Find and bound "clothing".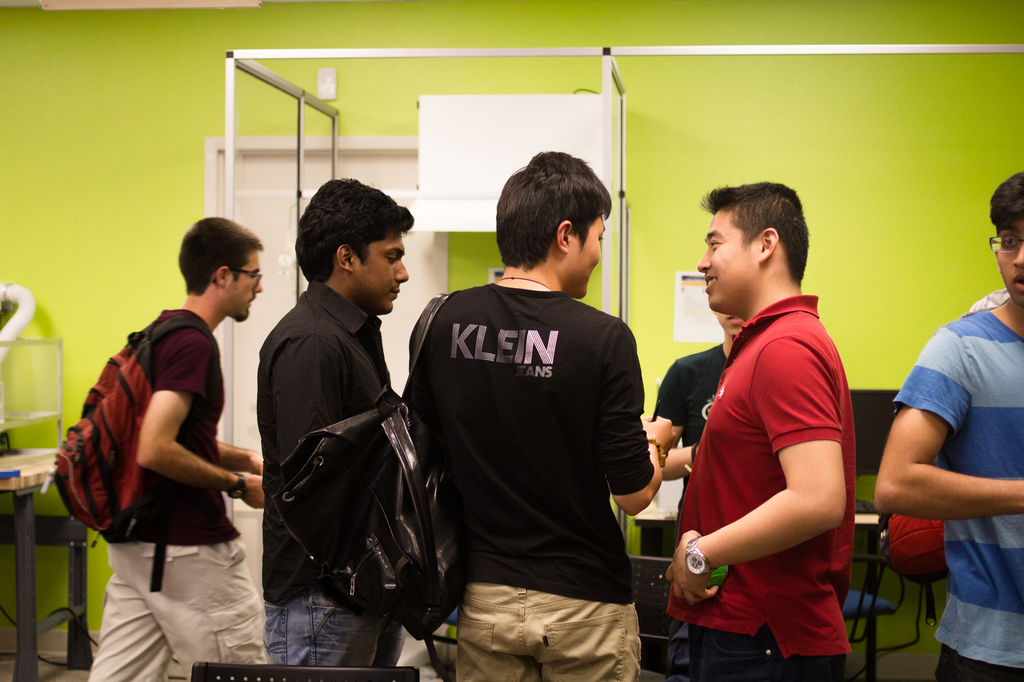
Bound: left=89, top=300, right=264, bottom=681.
